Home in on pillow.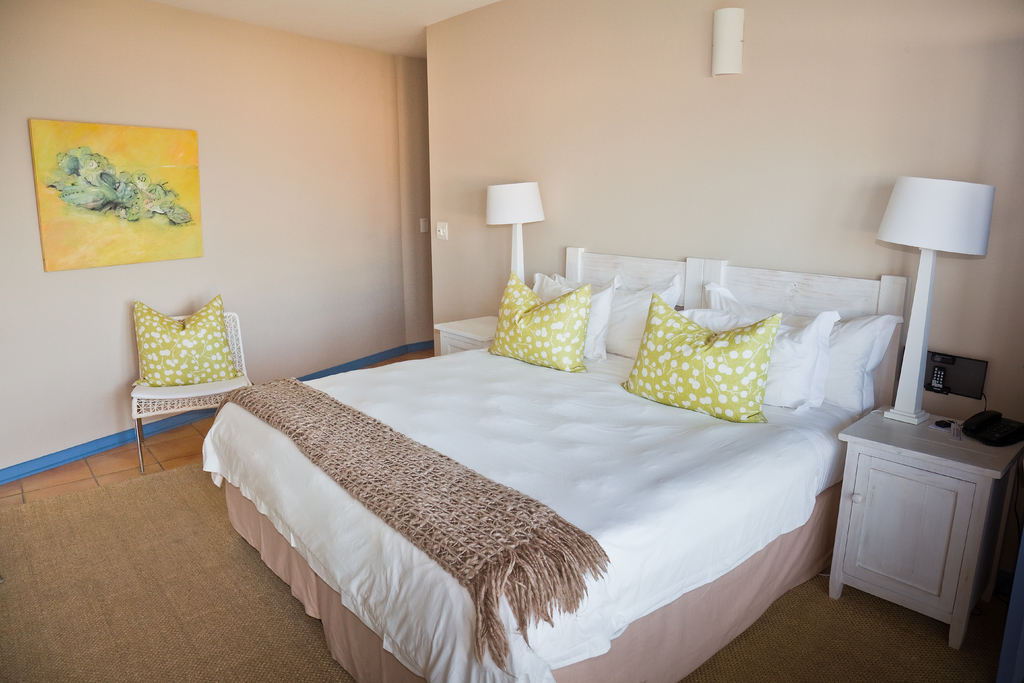
Homed in at x1=131, y1=293, x2=235, y2=379.
